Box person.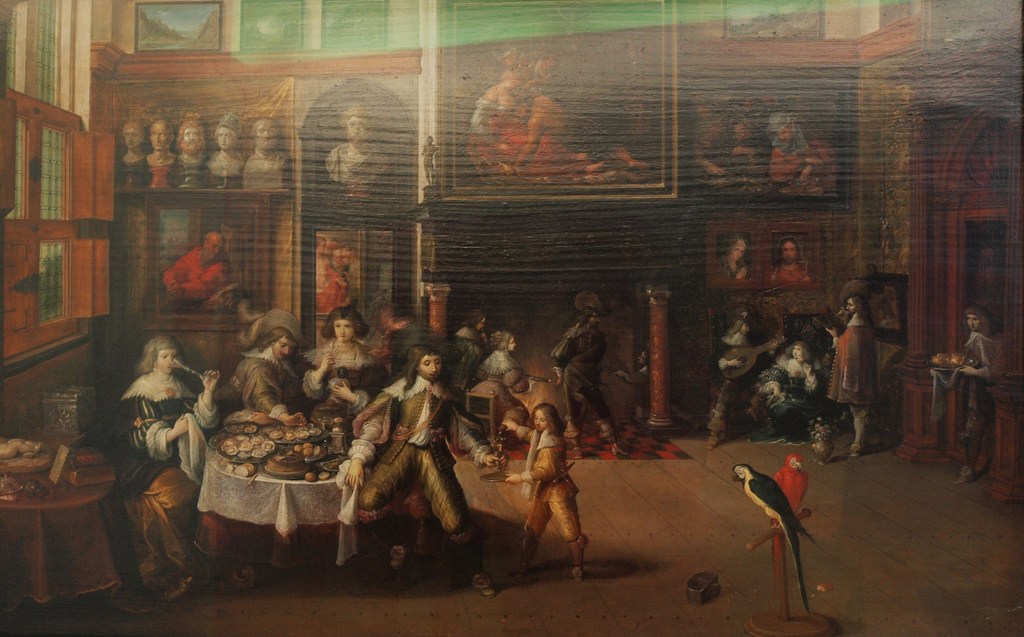
bbox=(555, 299, 602, 458).
